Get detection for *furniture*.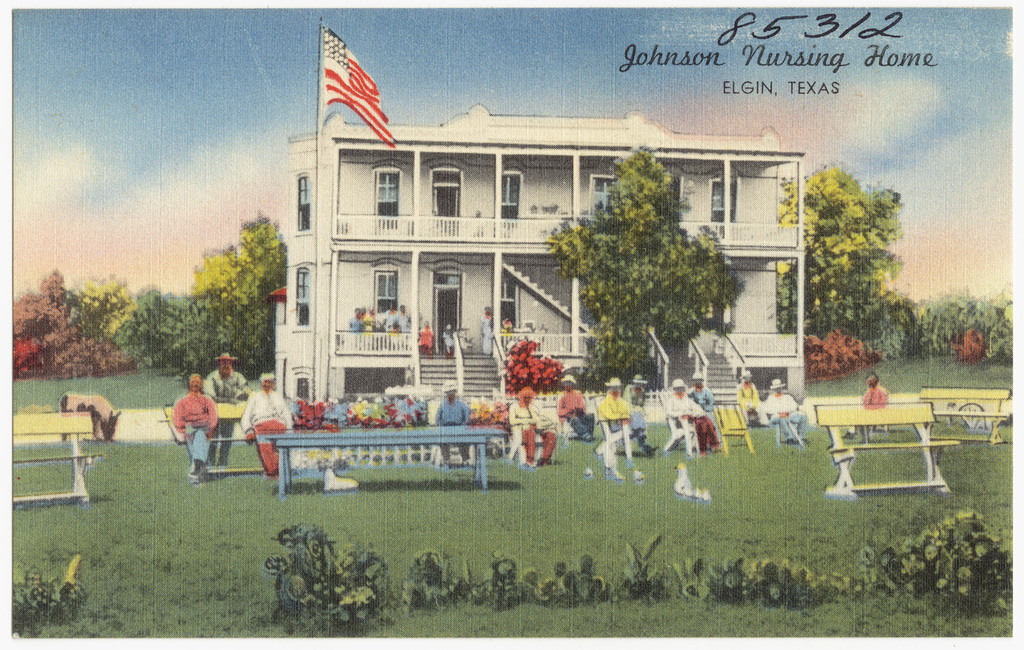
Detection: box(557, 397, 582, 435).
